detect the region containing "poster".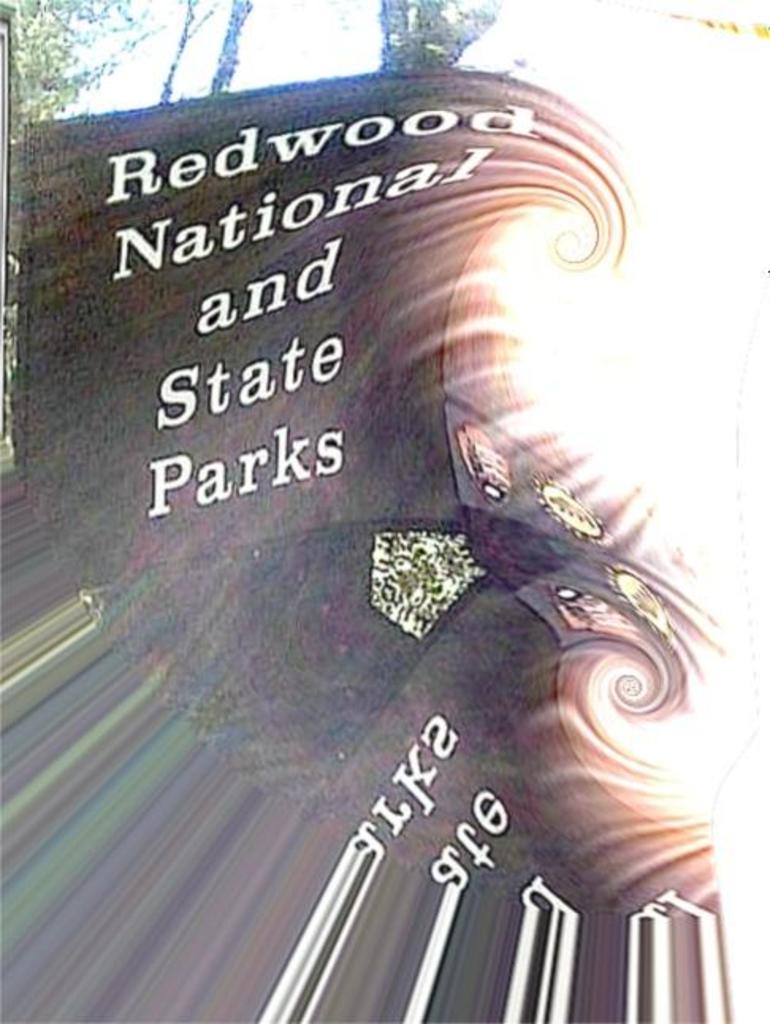
box=[0, 0, 768, 1022].
